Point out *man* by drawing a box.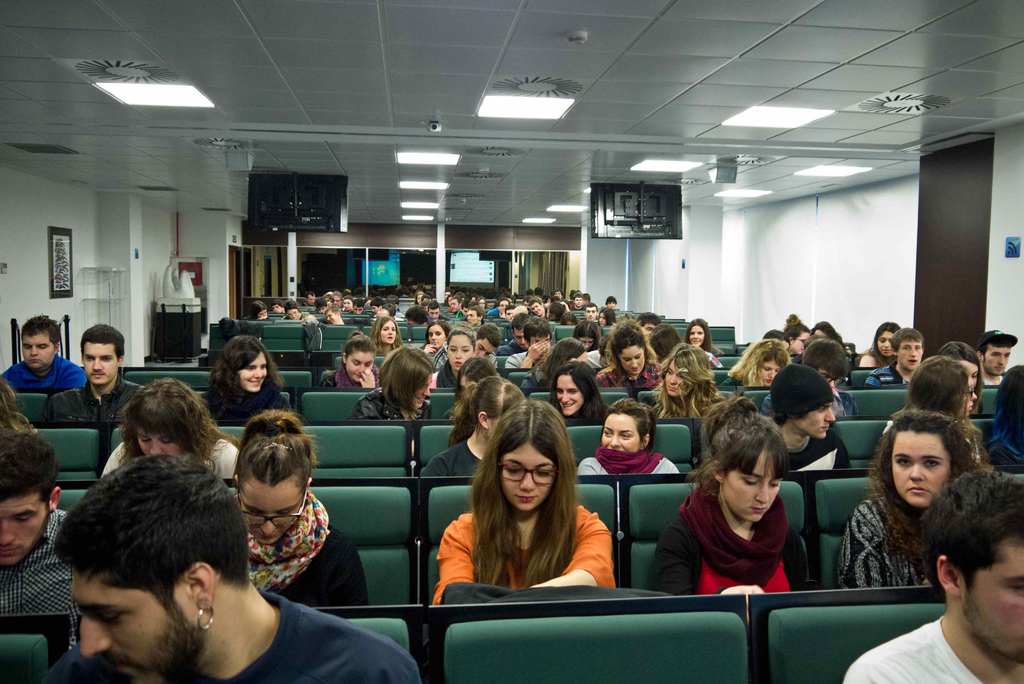
box(430, 300, 441, 320).
